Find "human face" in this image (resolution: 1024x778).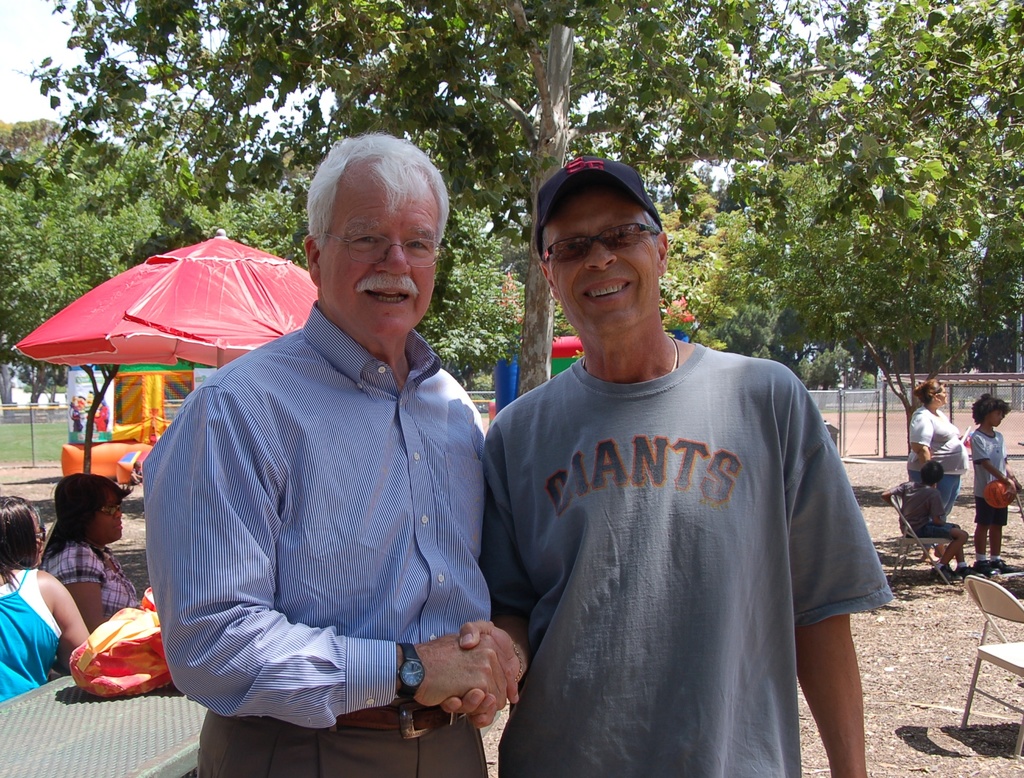
(left=539, top=177, right=659, bottom=343).
